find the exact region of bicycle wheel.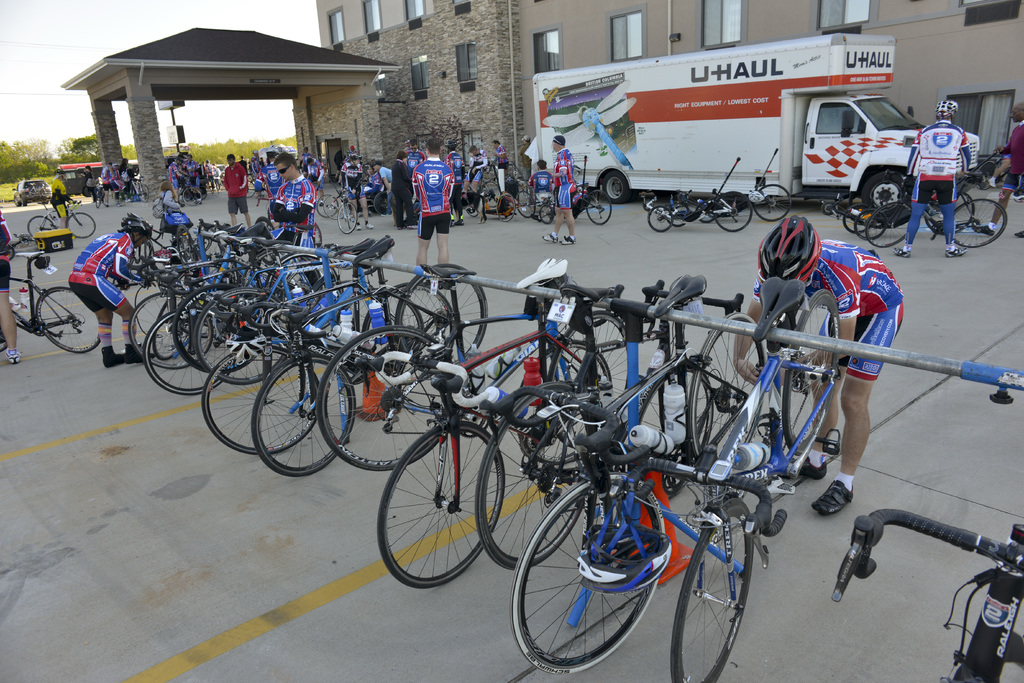
Exact region: bbox=[204, 346, 325, 453].
